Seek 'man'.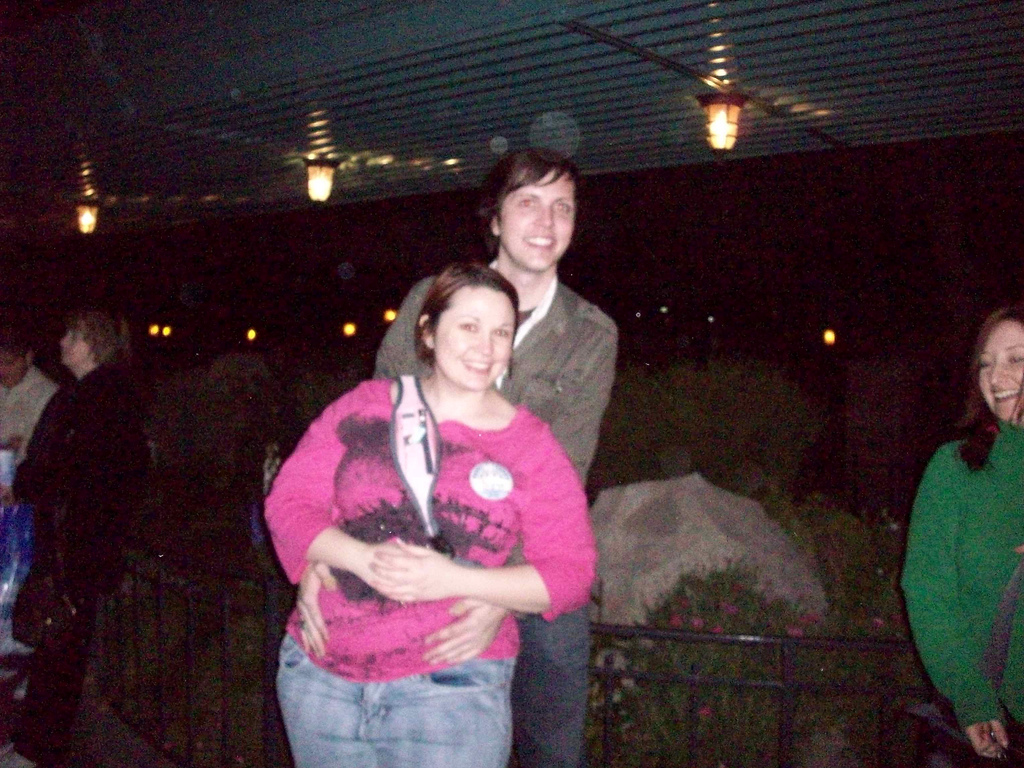
236:193:623:754.
